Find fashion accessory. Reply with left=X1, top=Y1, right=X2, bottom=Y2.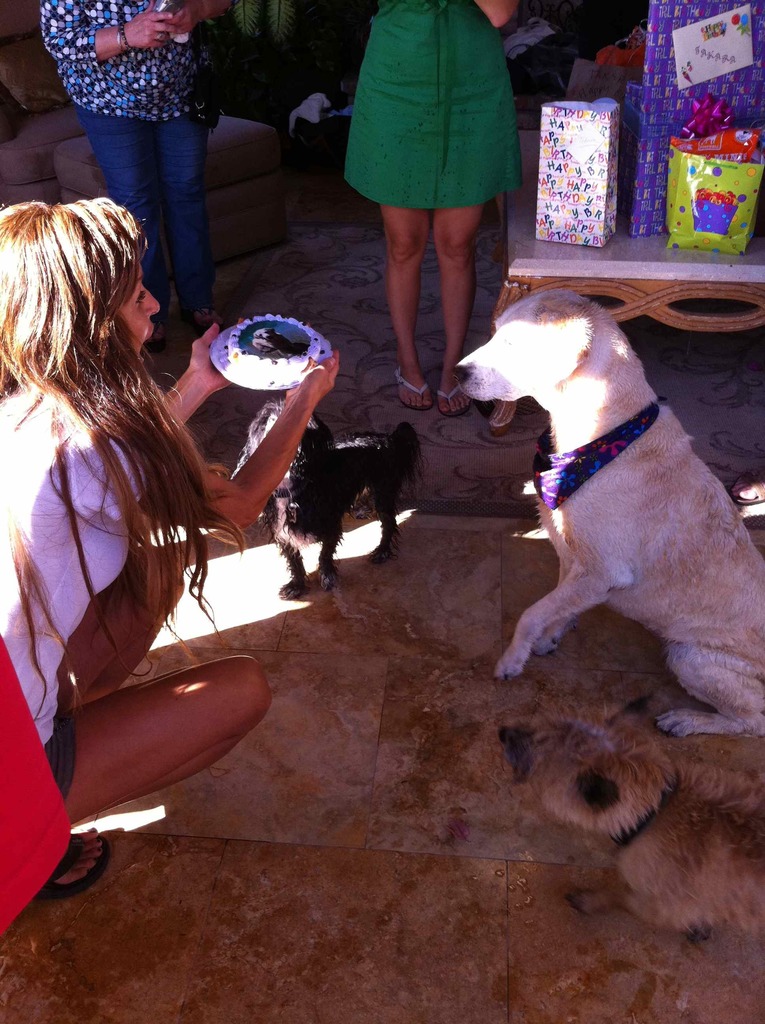
left=437, top=386, right=471, bottom=413.
